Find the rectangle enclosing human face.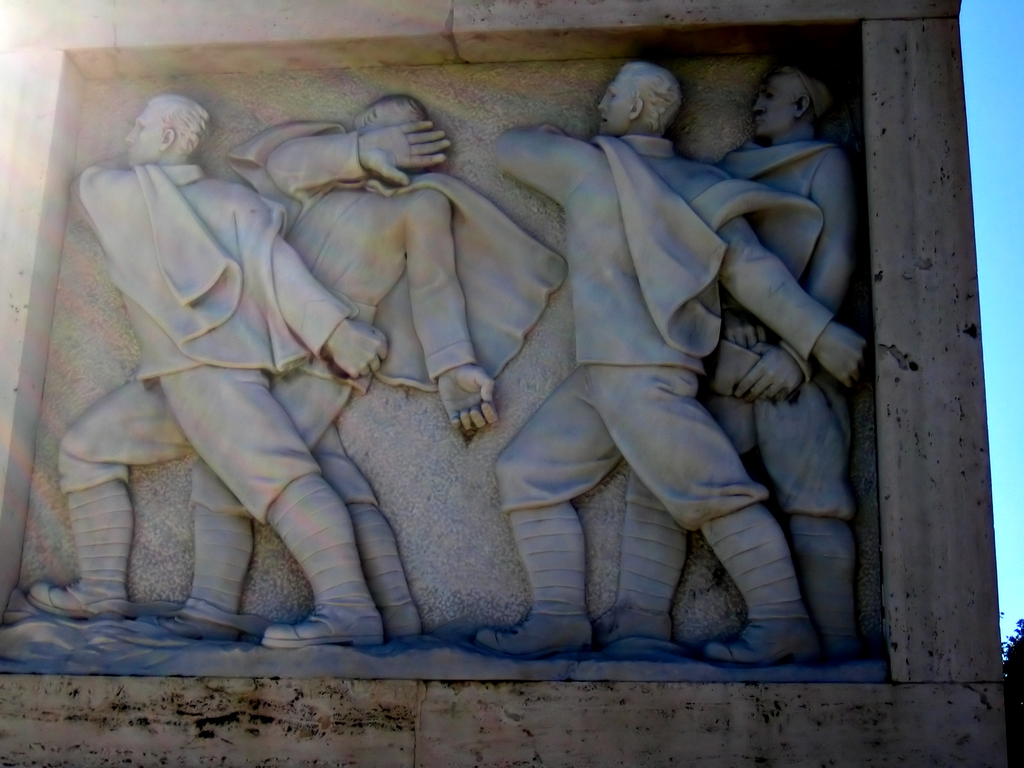
pyautogui.locateOnScreen(756, 84, 794, 139).
